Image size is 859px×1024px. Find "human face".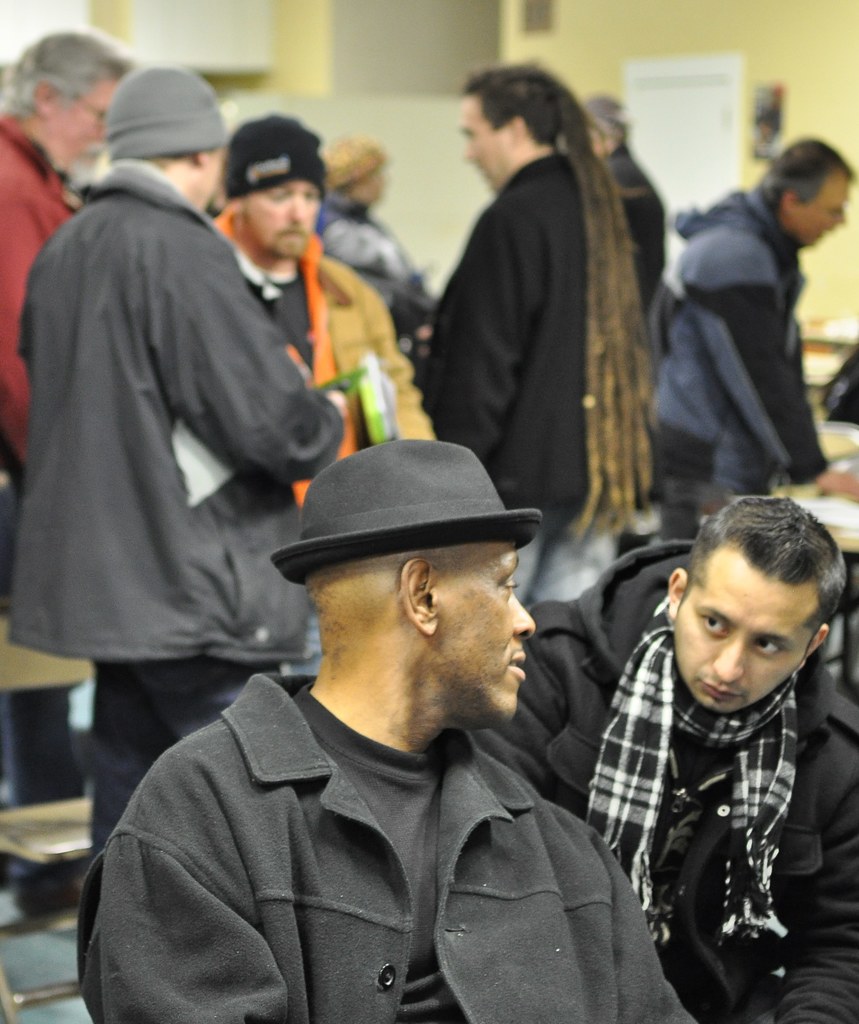
l=438, t=538, r=533, b=731.
